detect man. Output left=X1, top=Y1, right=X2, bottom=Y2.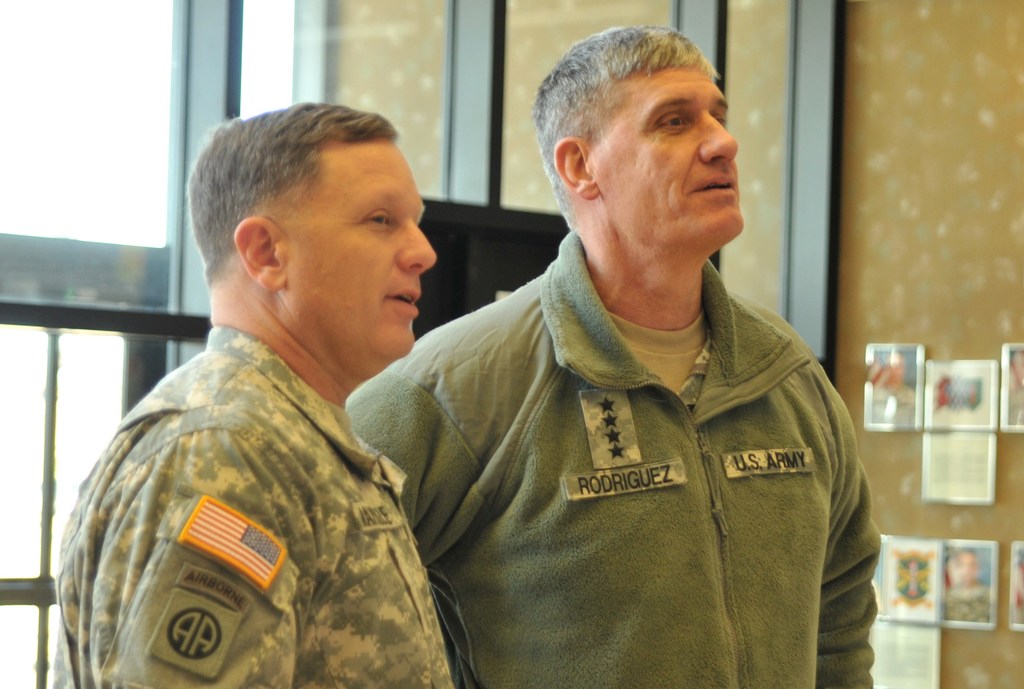
left=48, top=97, right=454, bottom=688.
